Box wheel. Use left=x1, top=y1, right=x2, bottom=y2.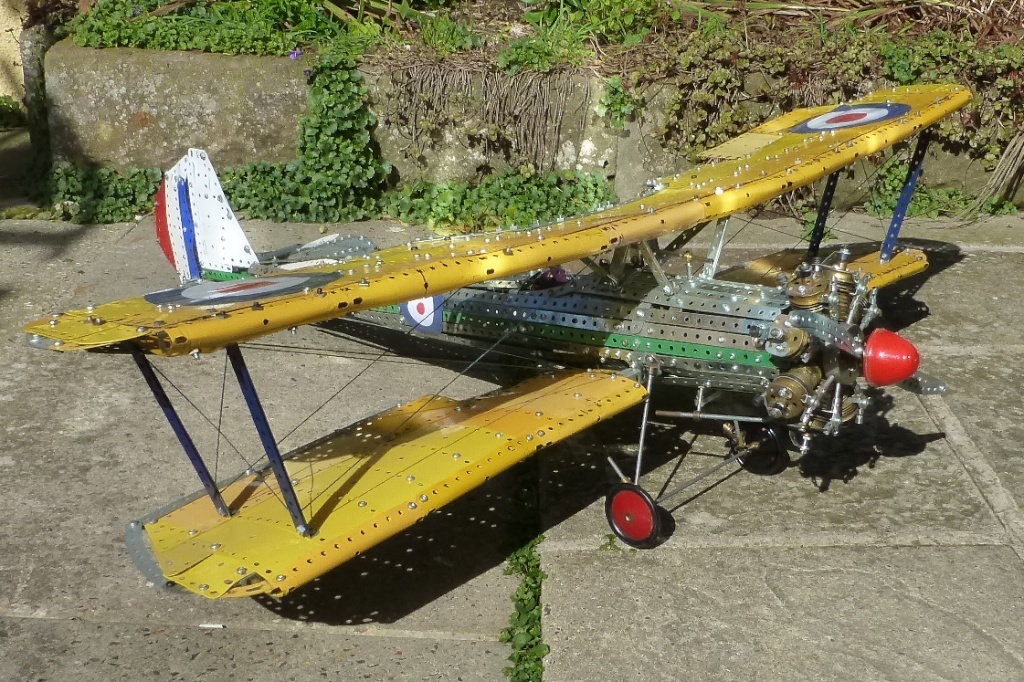
left=608, top=486, right=661, bottom=552.
